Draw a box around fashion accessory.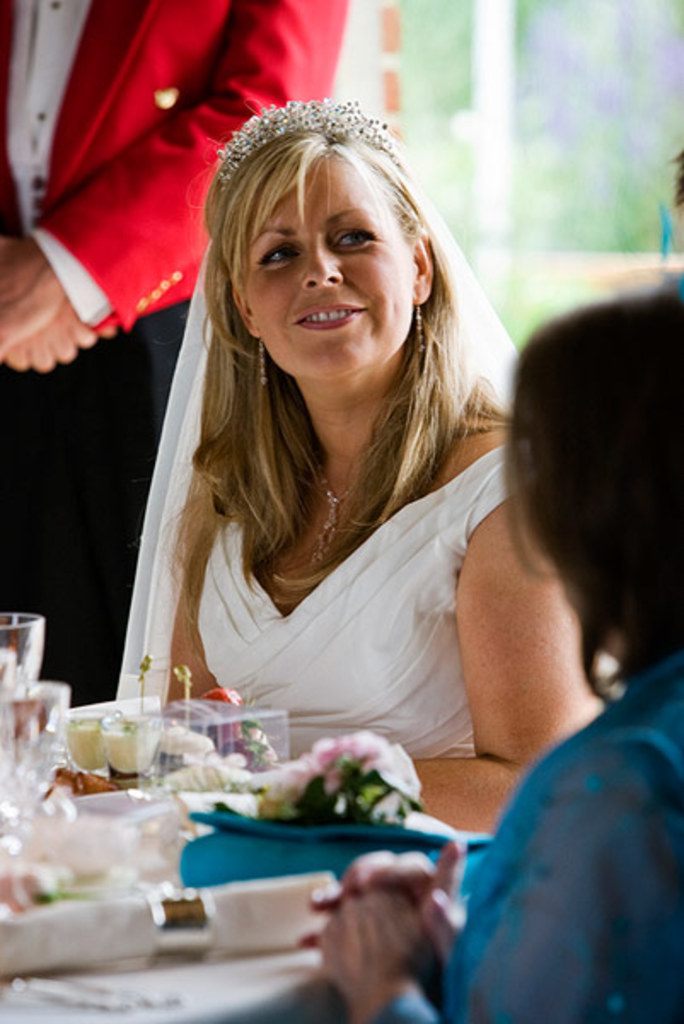
x1=310 y1=481 x2=348 y2=550.
